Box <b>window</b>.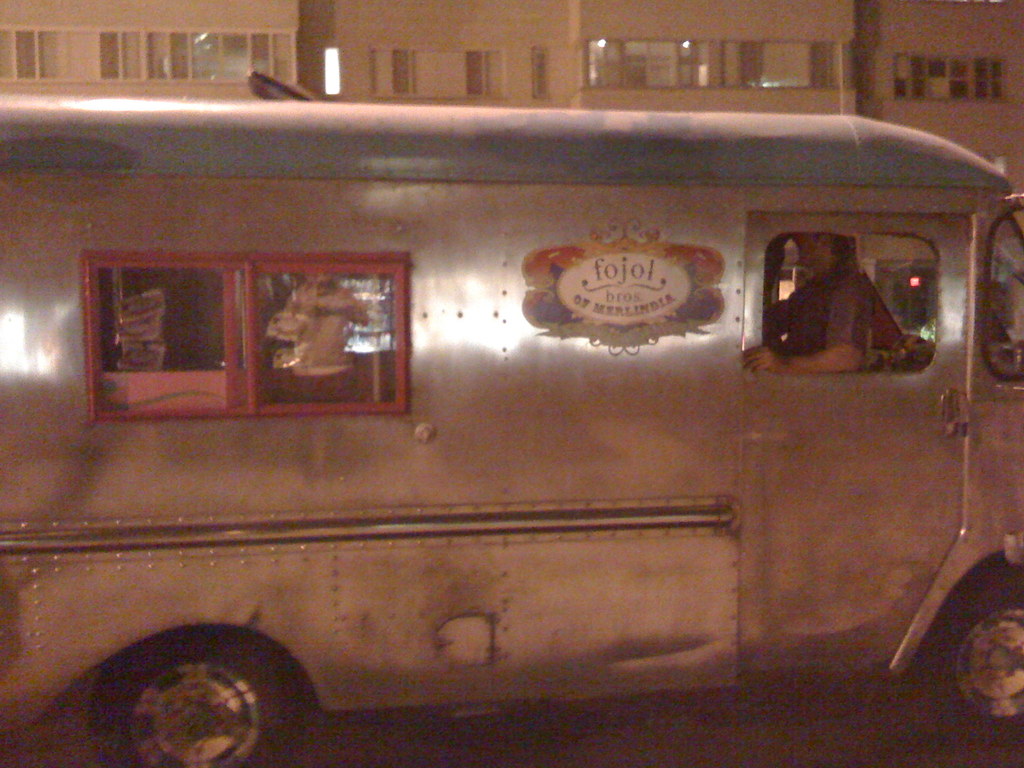
bbox=[0, 28, 294, 86].
